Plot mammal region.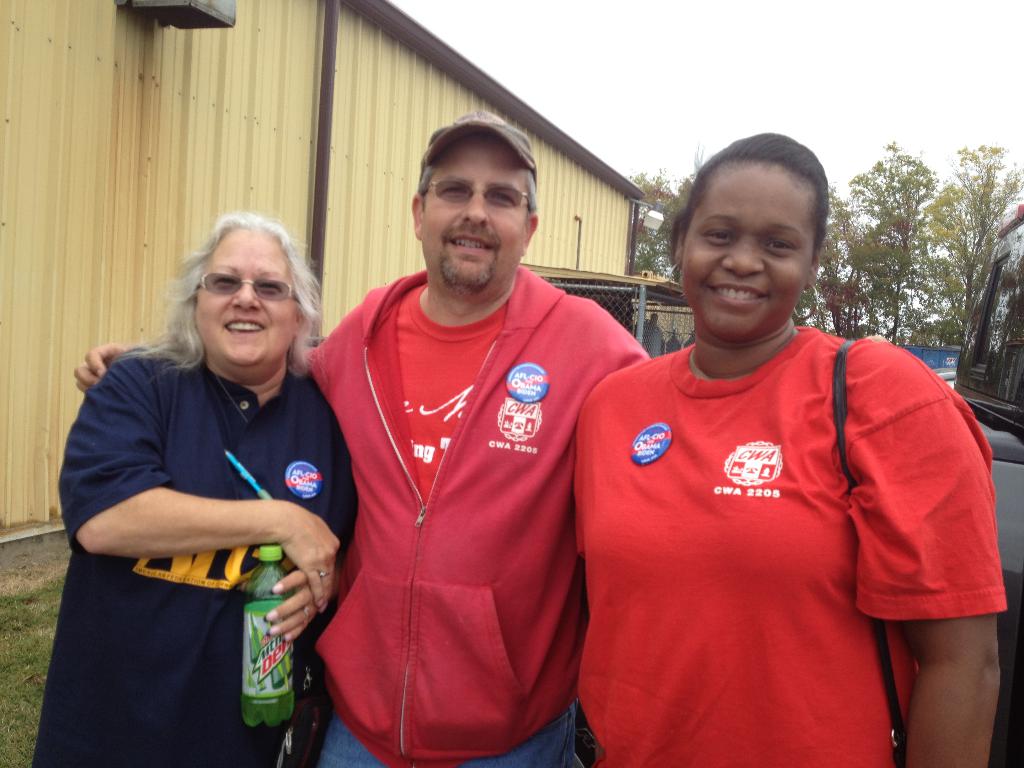
Plotted at Rect(573, 128, 1010, 767).
